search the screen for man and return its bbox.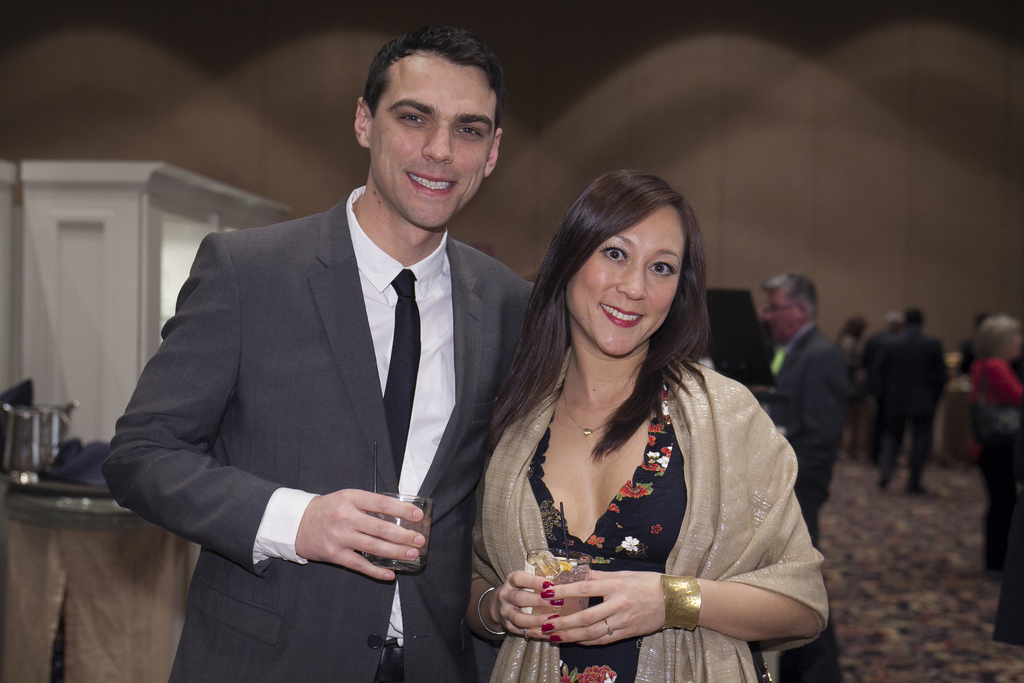
Found: [766, 270, 851, 682].
